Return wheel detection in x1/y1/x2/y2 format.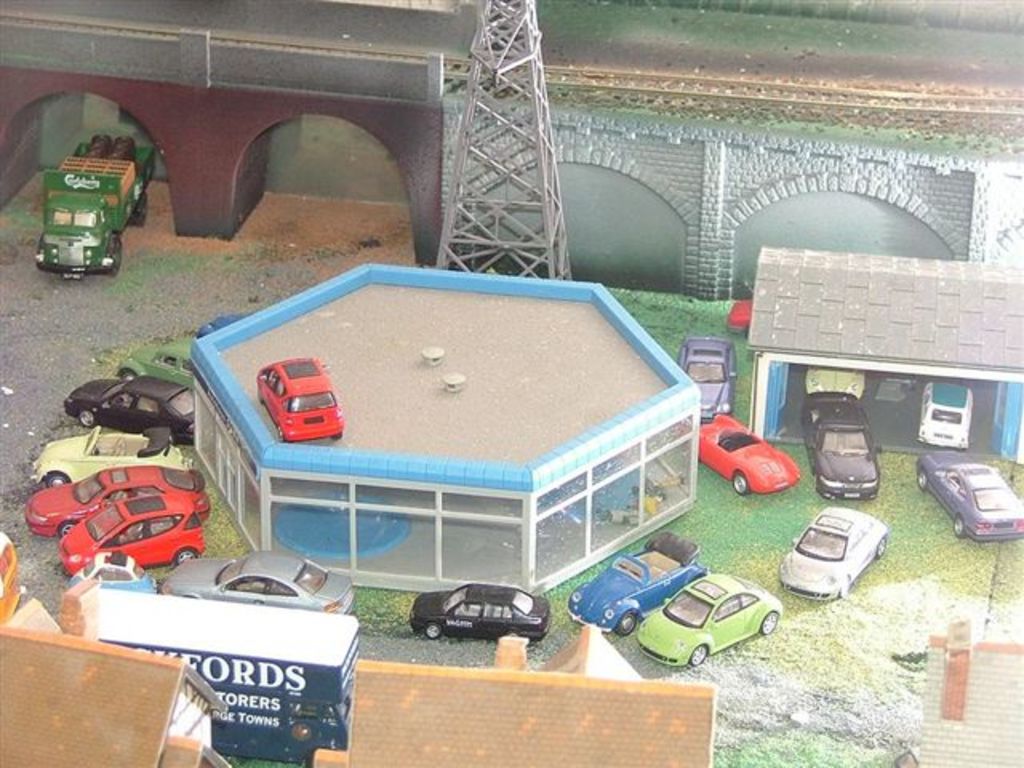
760/611/779/635.
